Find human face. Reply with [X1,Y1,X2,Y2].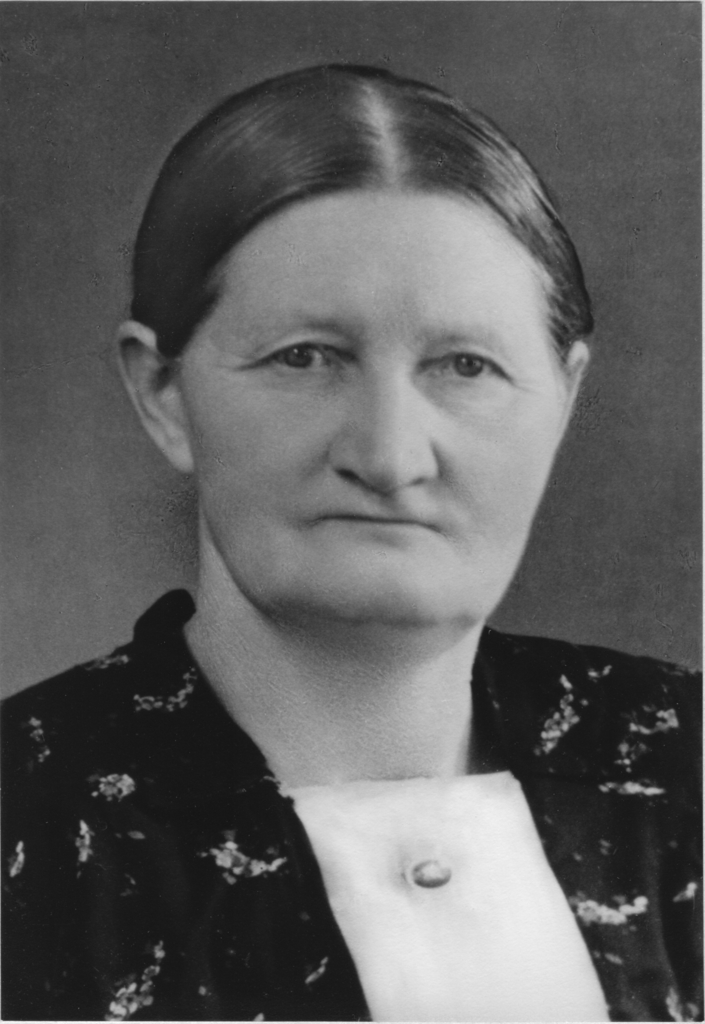
[184,182,558,630].
